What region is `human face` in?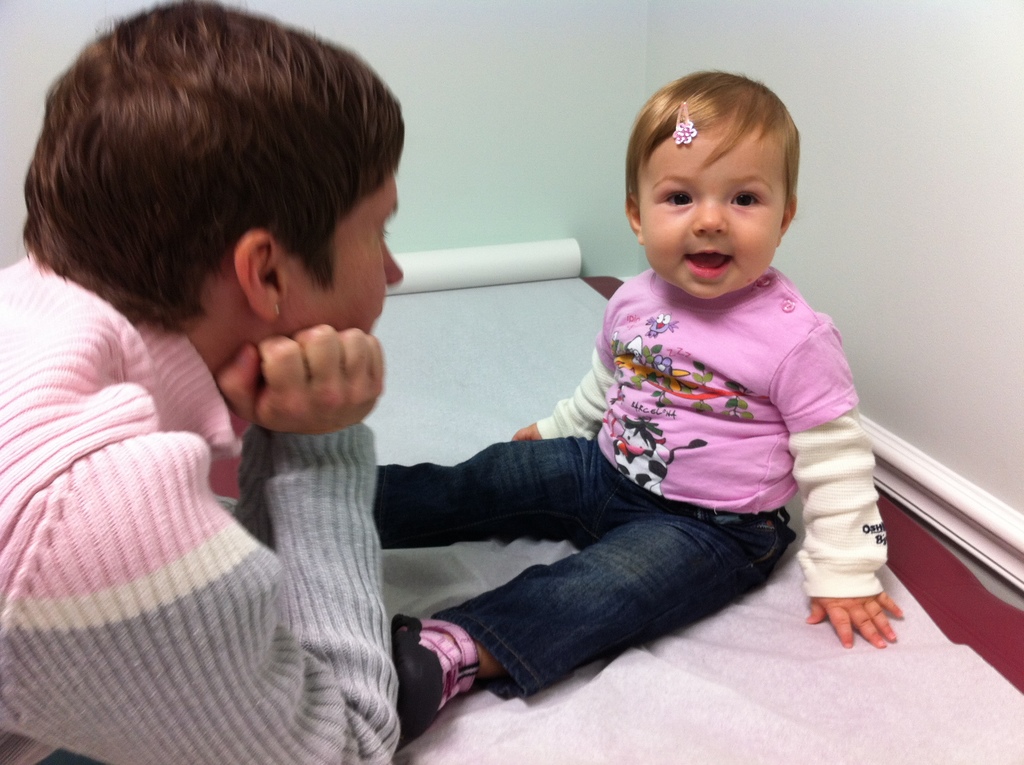
640/115/785/303.
